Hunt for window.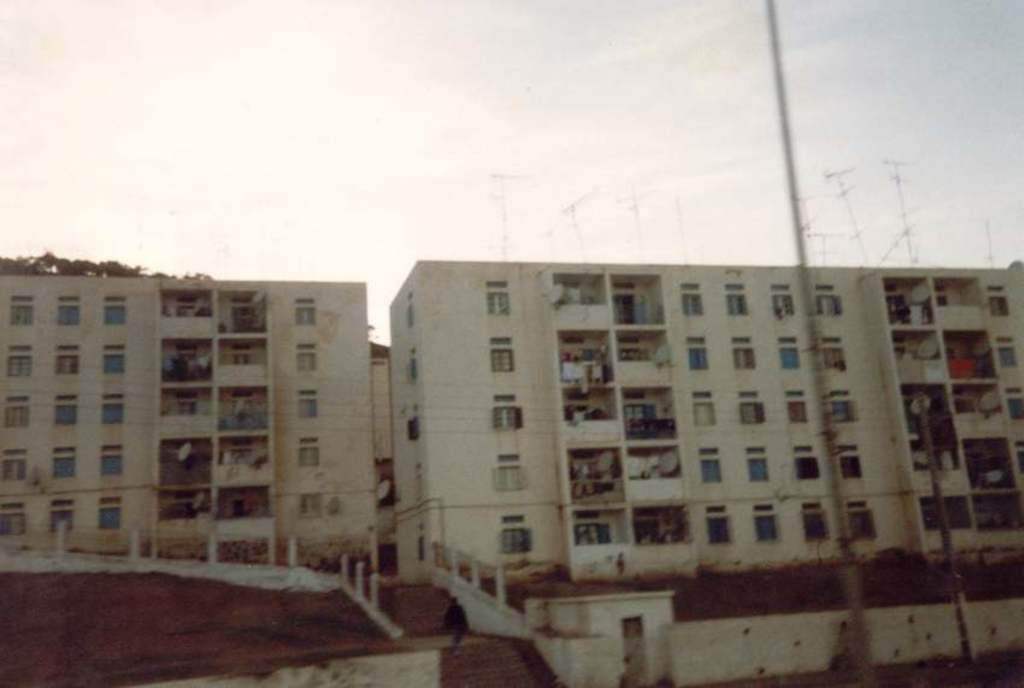
Hunted down at box(492, 407, 519, 430).
